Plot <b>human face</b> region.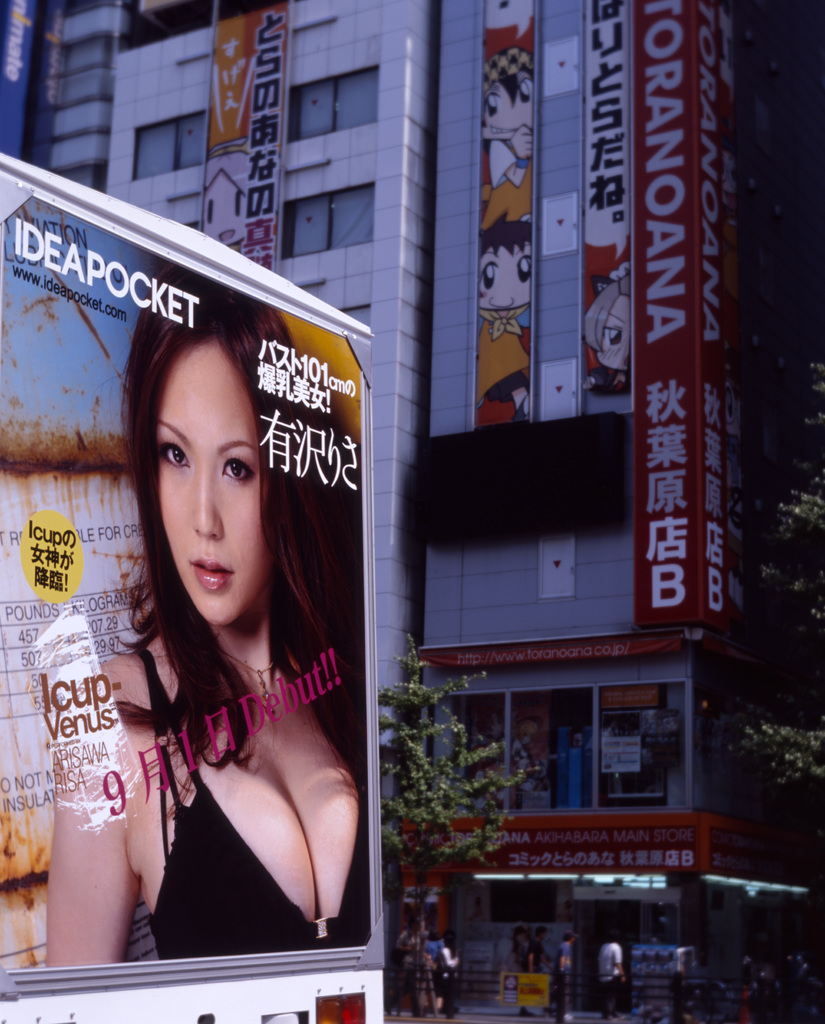
Plotted at <region>599, 292, 630, 370</region>.
